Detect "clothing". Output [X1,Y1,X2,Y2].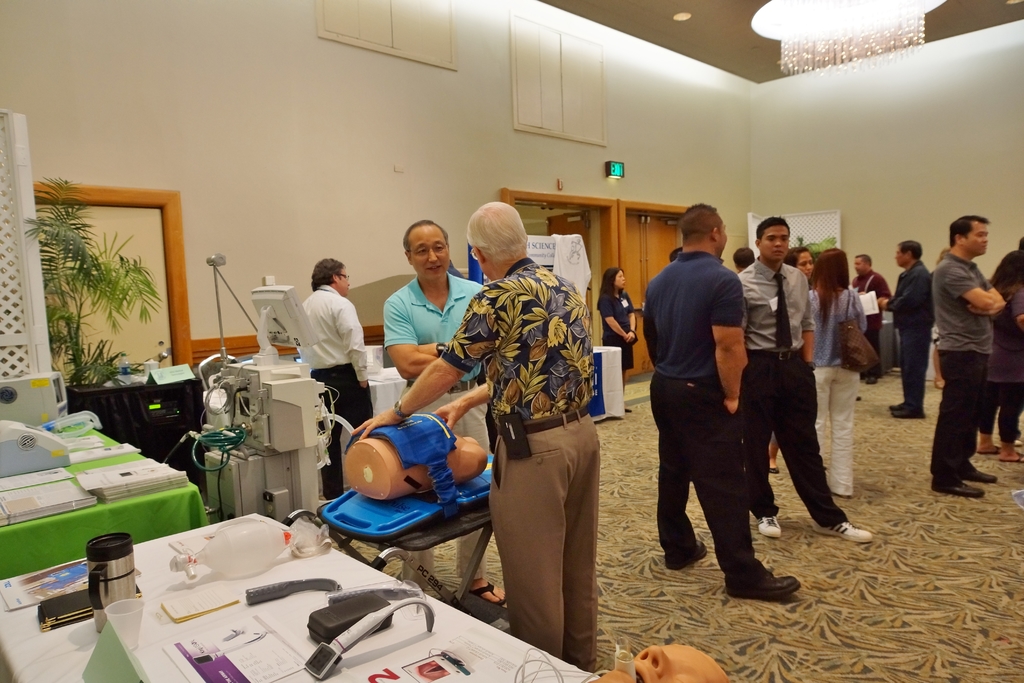
[645,245,755,576].
